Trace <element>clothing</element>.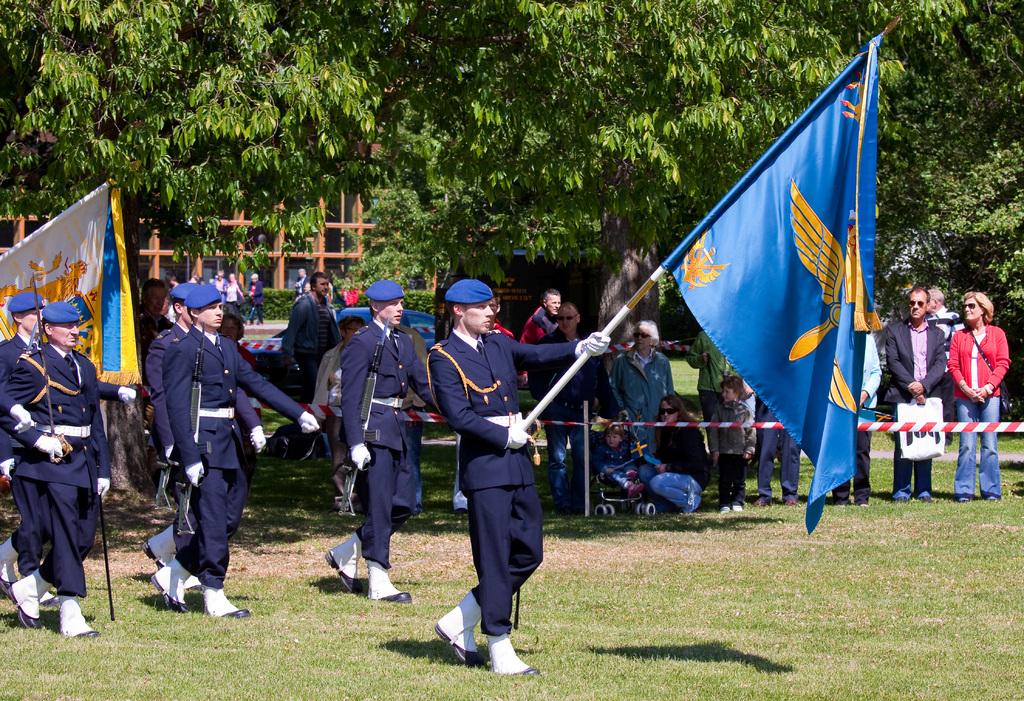
Traced to <region>882, 315, 948, 503</region>.
